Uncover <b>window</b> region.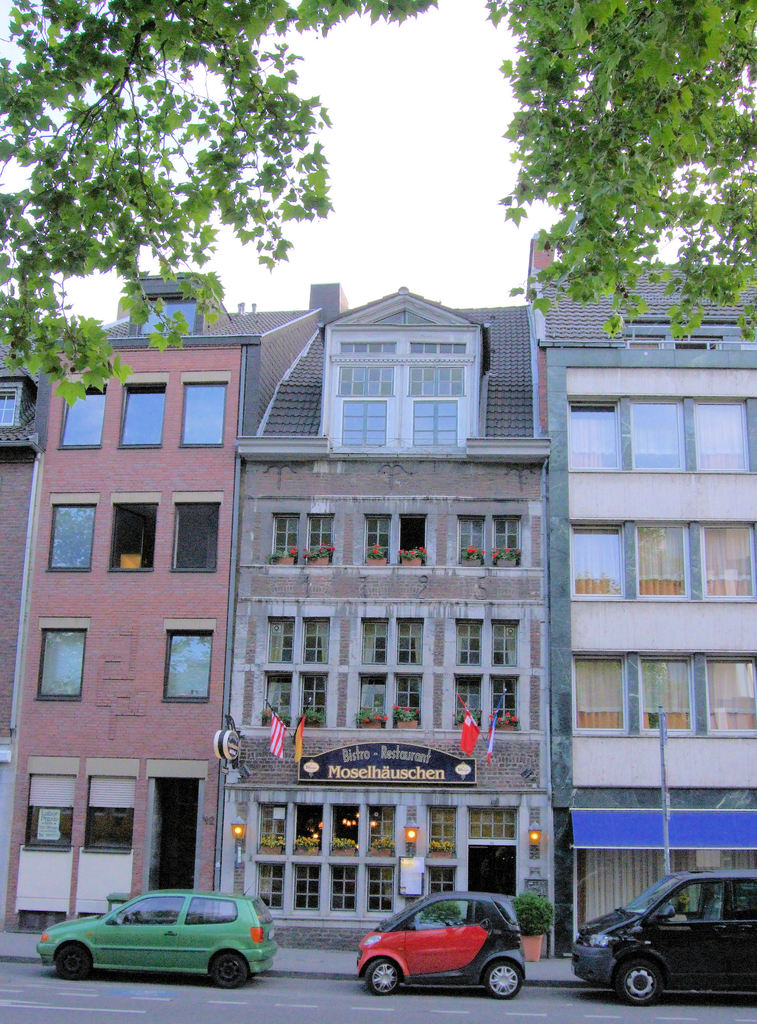
Uncovered: (108, 500, 156, 569).
